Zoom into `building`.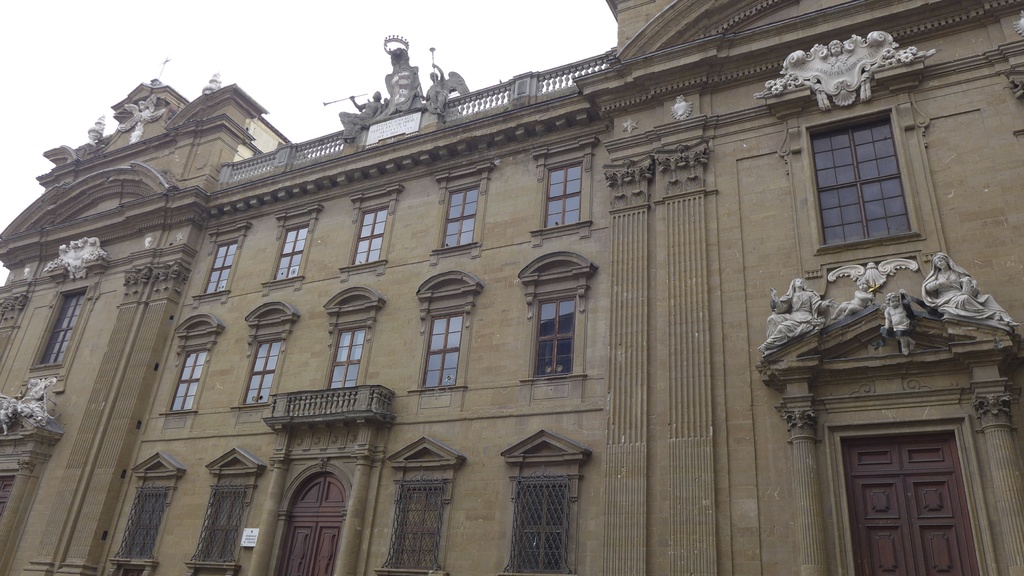
Zoom target: (left=0, top=0, right=1023, bottom=575).
